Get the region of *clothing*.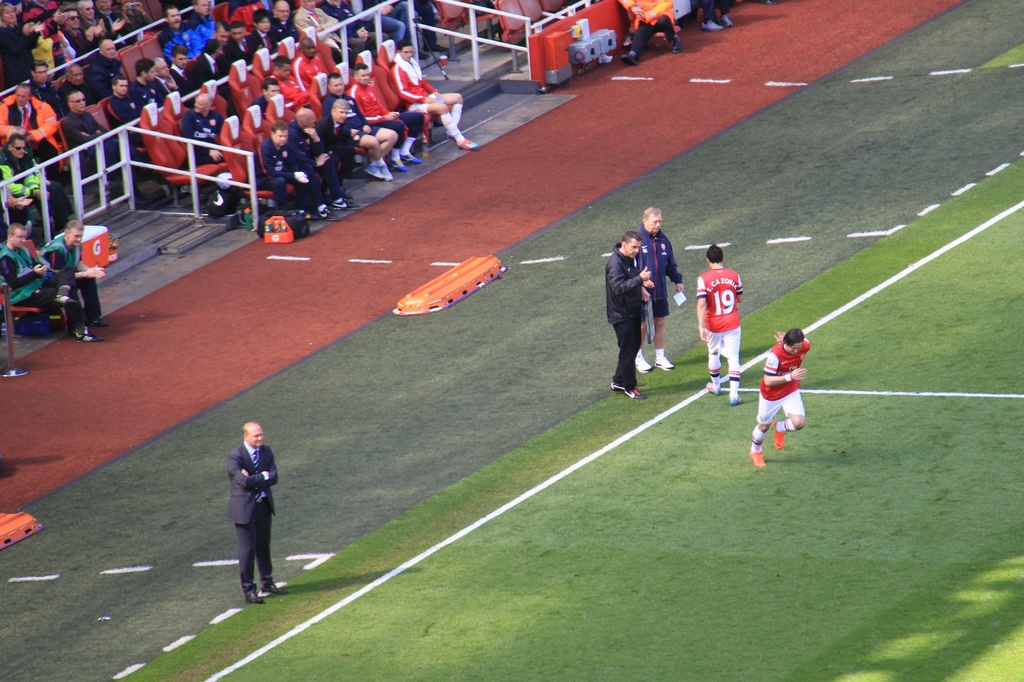
(x1=187, y1=17, x2=225, y2=45).
